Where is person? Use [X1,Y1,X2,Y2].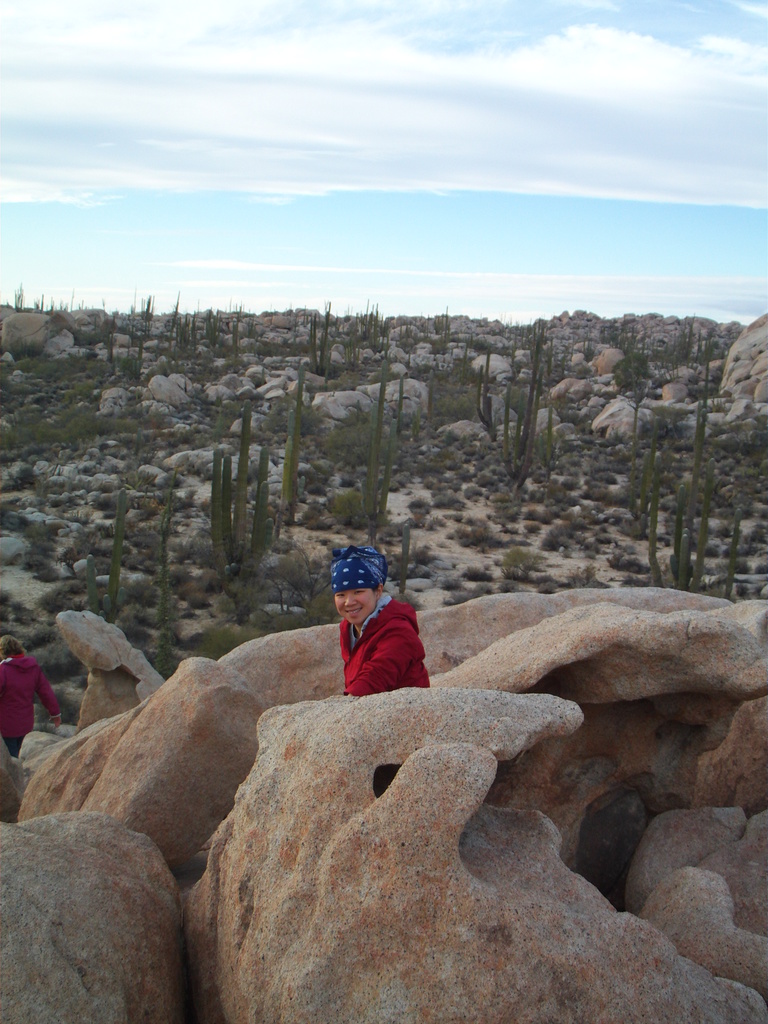
[0,636,55,762].
